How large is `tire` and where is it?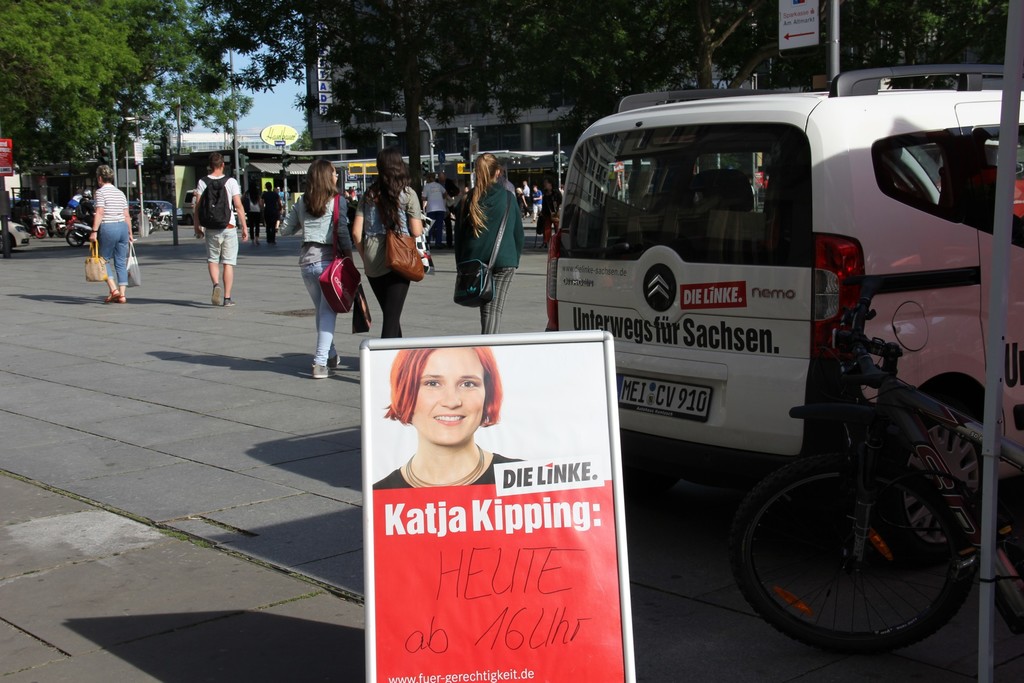
Bounding box: <region>0, 236, 10, 254</region>.
